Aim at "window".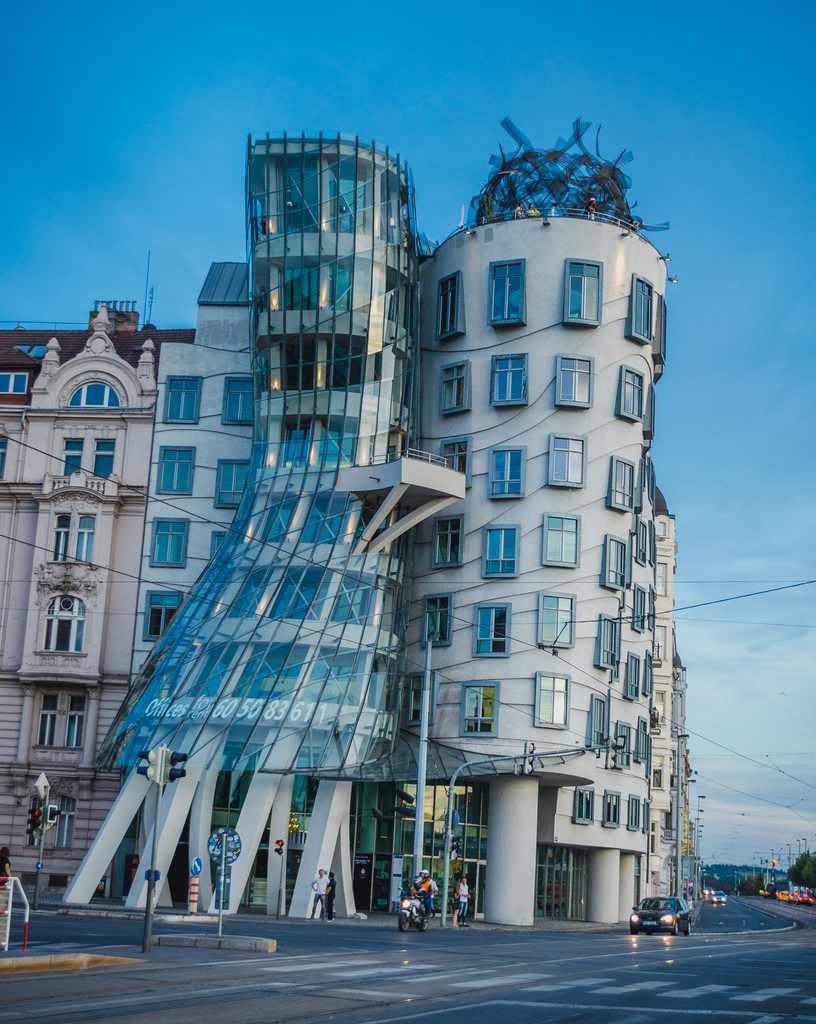
Aimed at 161:373:200:422.
